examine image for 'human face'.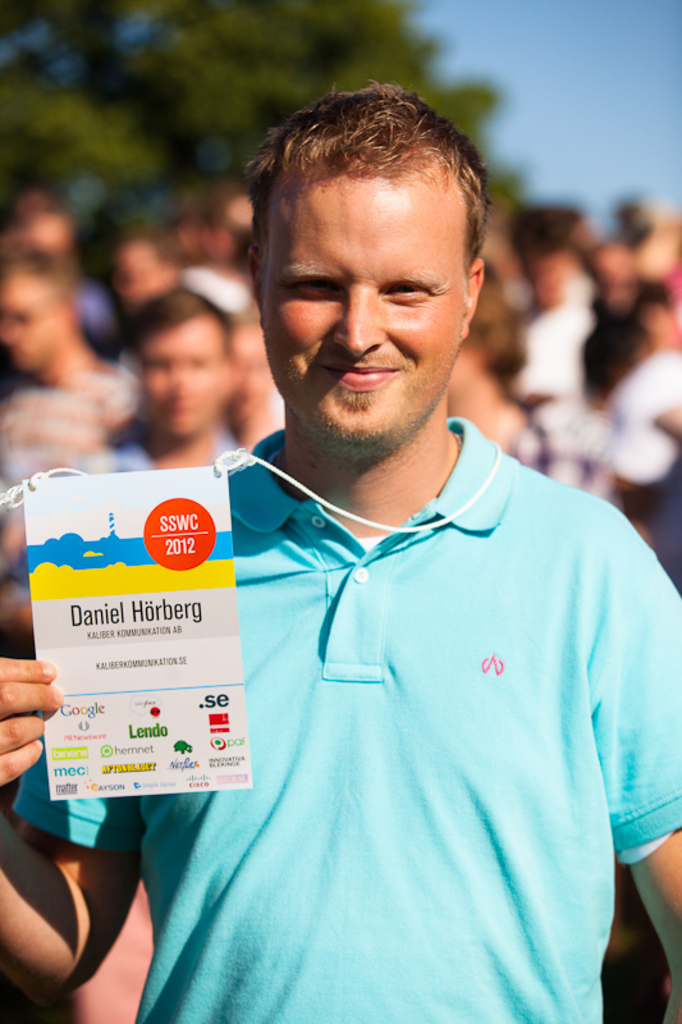
Examination result: 261/161/467/445.
